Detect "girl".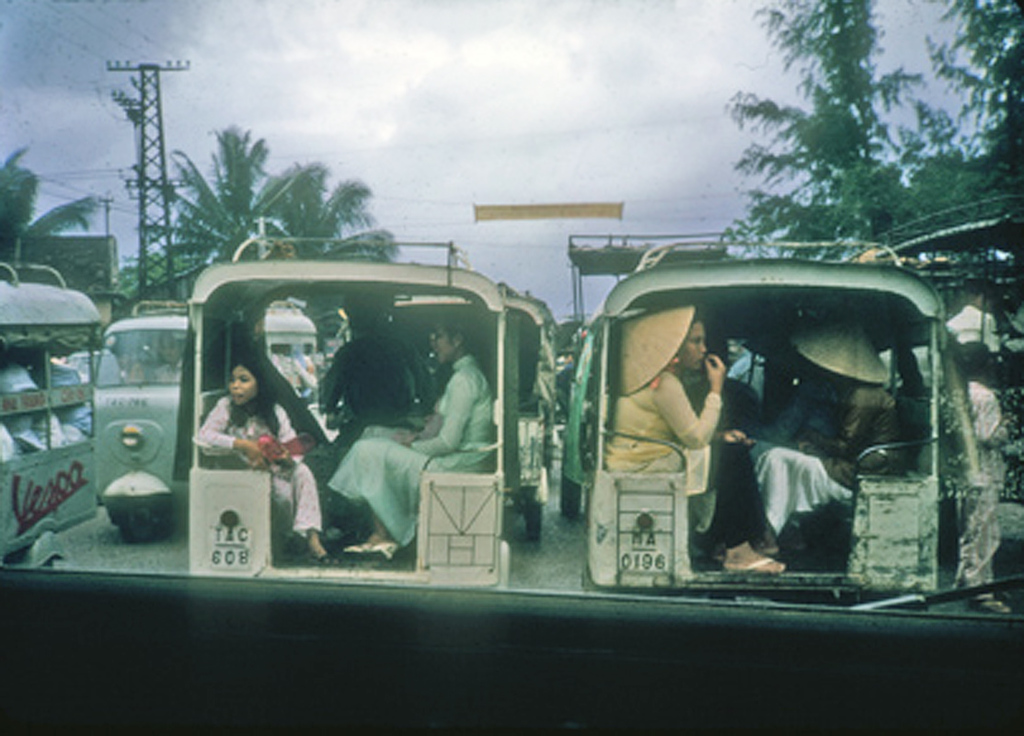
Detected at bbox=[337, 296, 500, 556].
